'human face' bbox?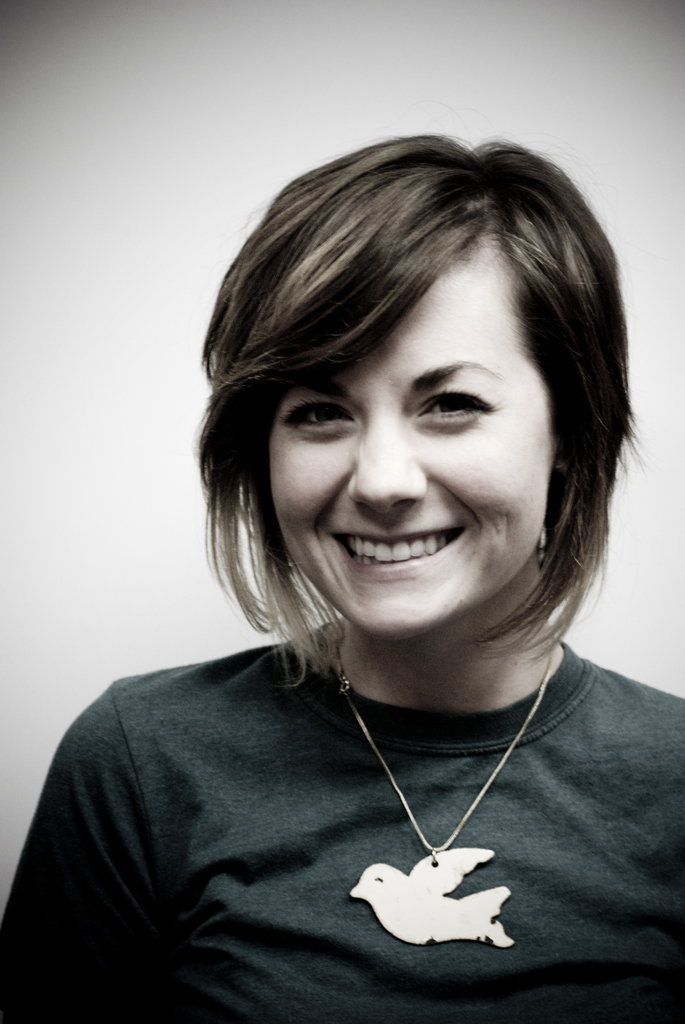
(left=250, top=252, right=563, bottom=655)
